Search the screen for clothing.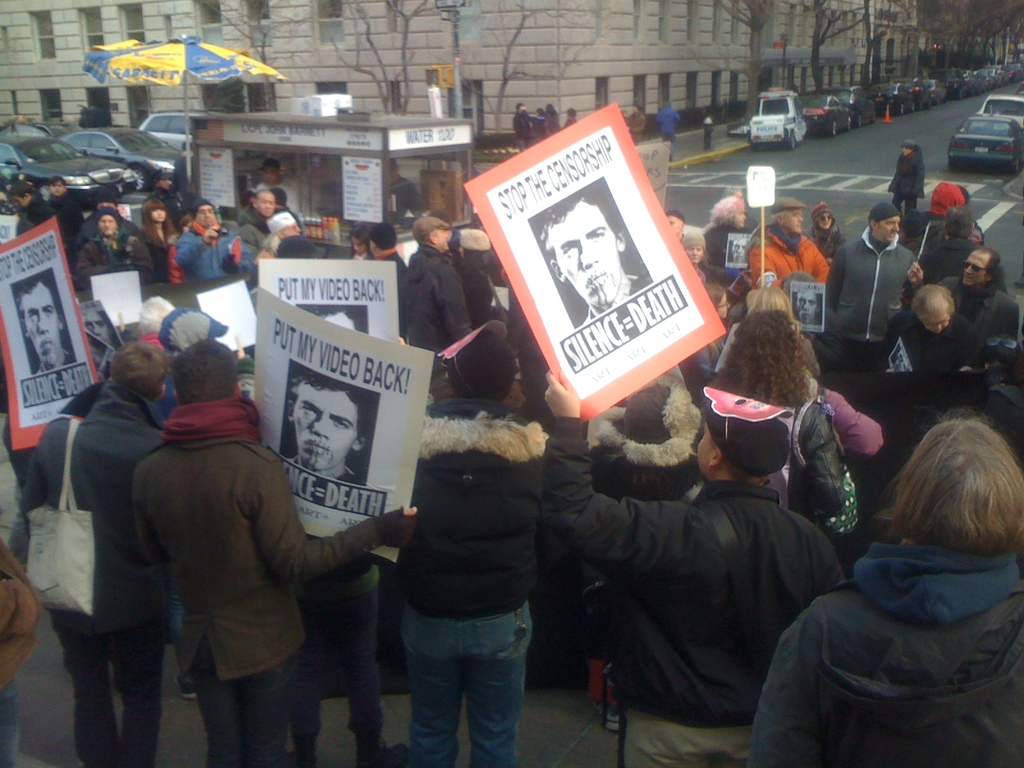
Found at [left=656, top=101, right=678, bottom=154].
